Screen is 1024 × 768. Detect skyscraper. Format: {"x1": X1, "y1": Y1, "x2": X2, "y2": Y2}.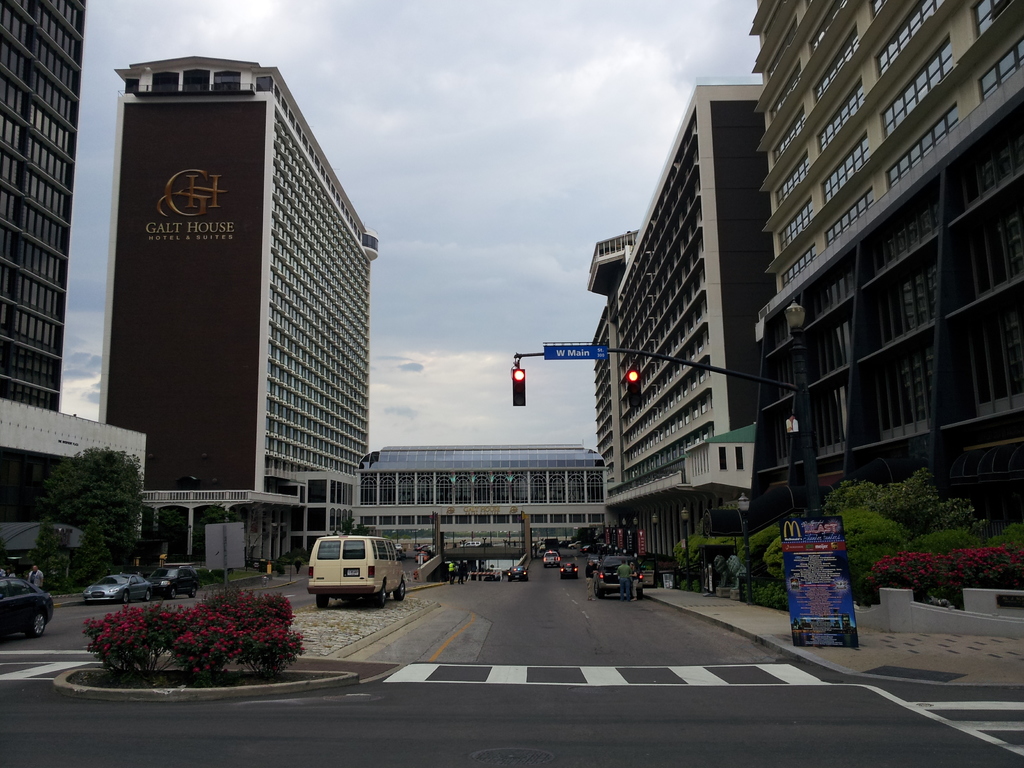
{"x1": 63, "y1": 35, "x2": 394, "y2": 582}.
